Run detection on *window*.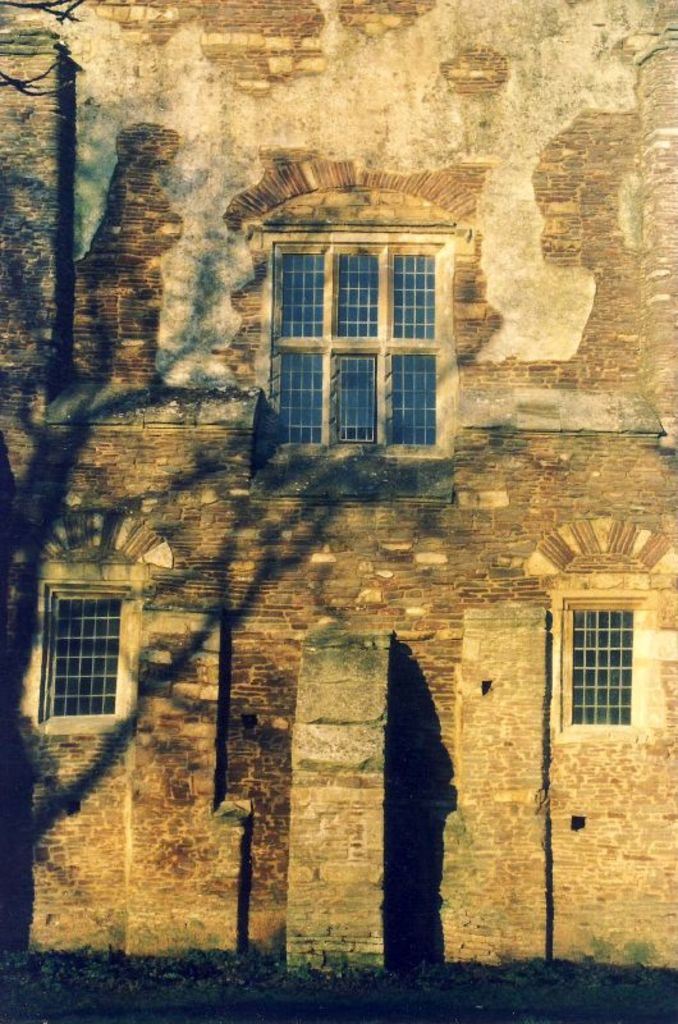
Result: x1=549 y1=593 x2=659 y2=727.
